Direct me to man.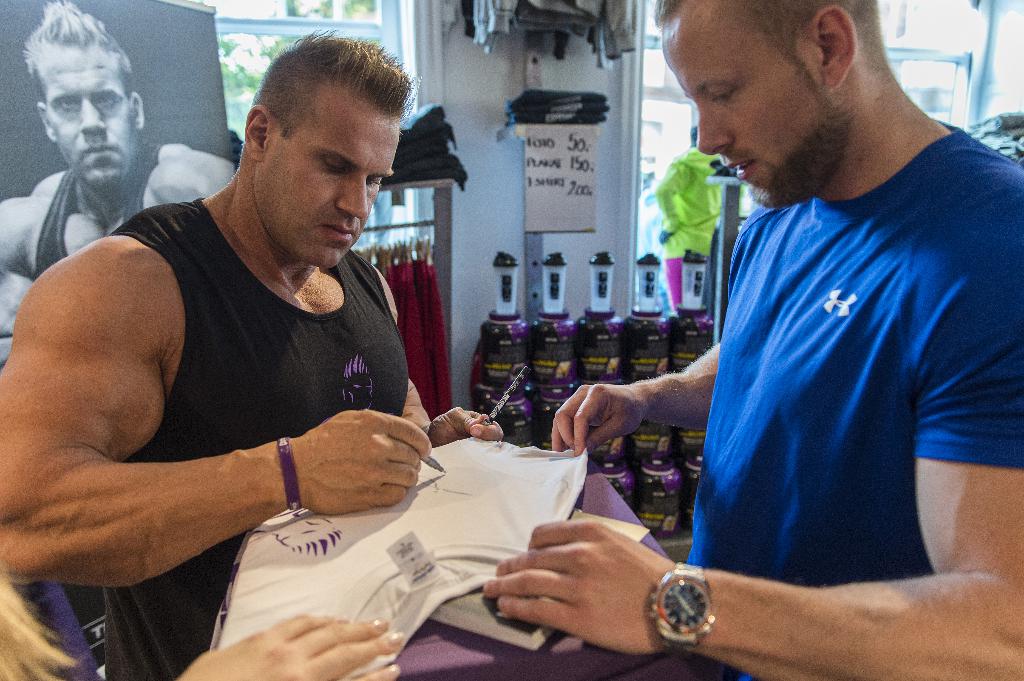
Direction: Rect(22, 33, 488, 649).
